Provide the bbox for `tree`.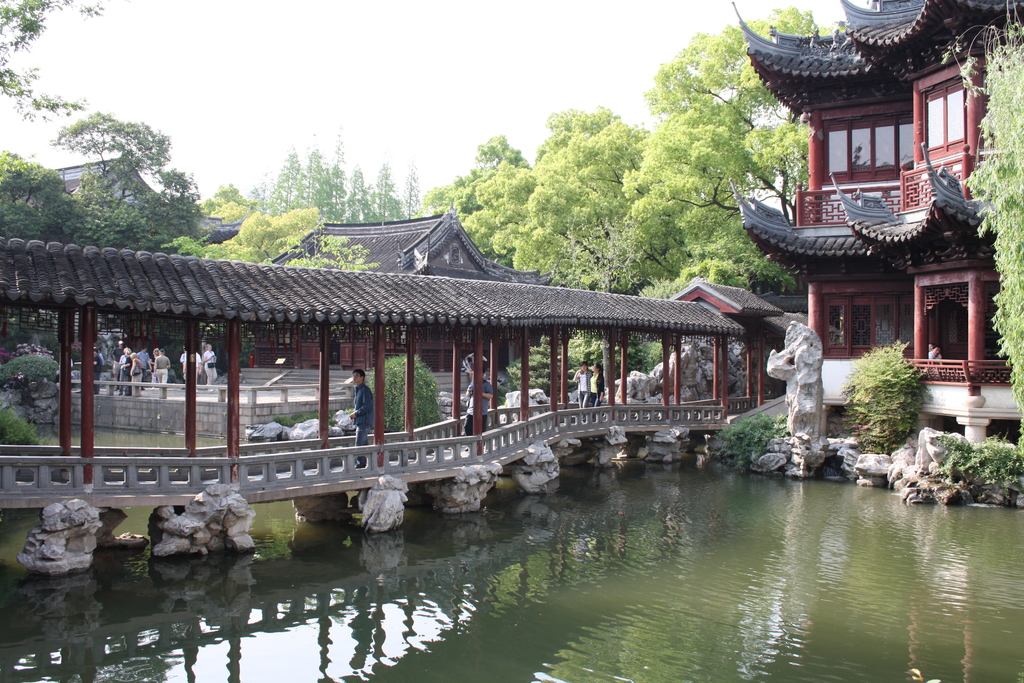
<box>440,140,513,215</box>.
